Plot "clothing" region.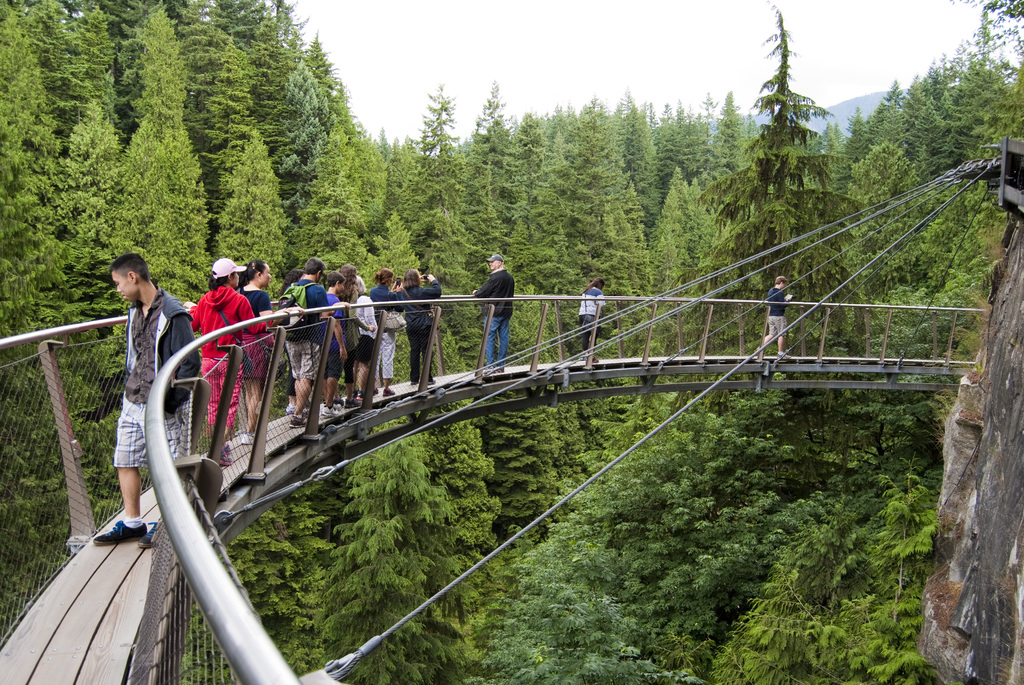
Plotted at select_region(767, 285, 785, 338).
